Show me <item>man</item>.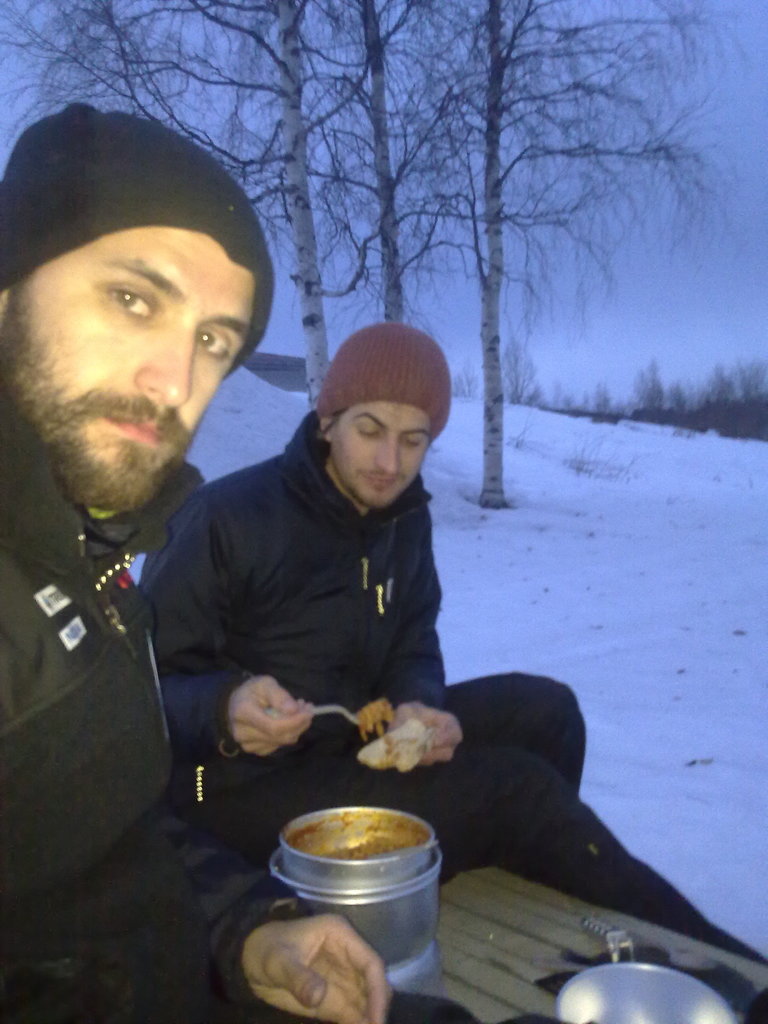
<item>man</item> is here: crop(0, 96, 479, 1023).
